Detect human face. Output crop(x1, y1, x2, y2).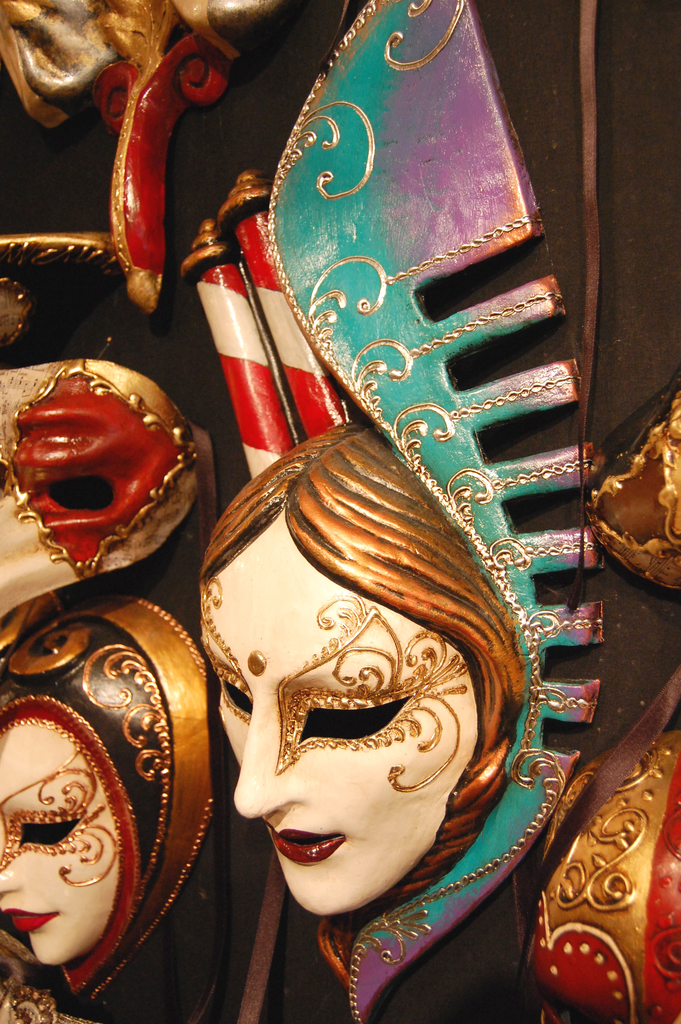
crop(0, 733, 127, 964).
